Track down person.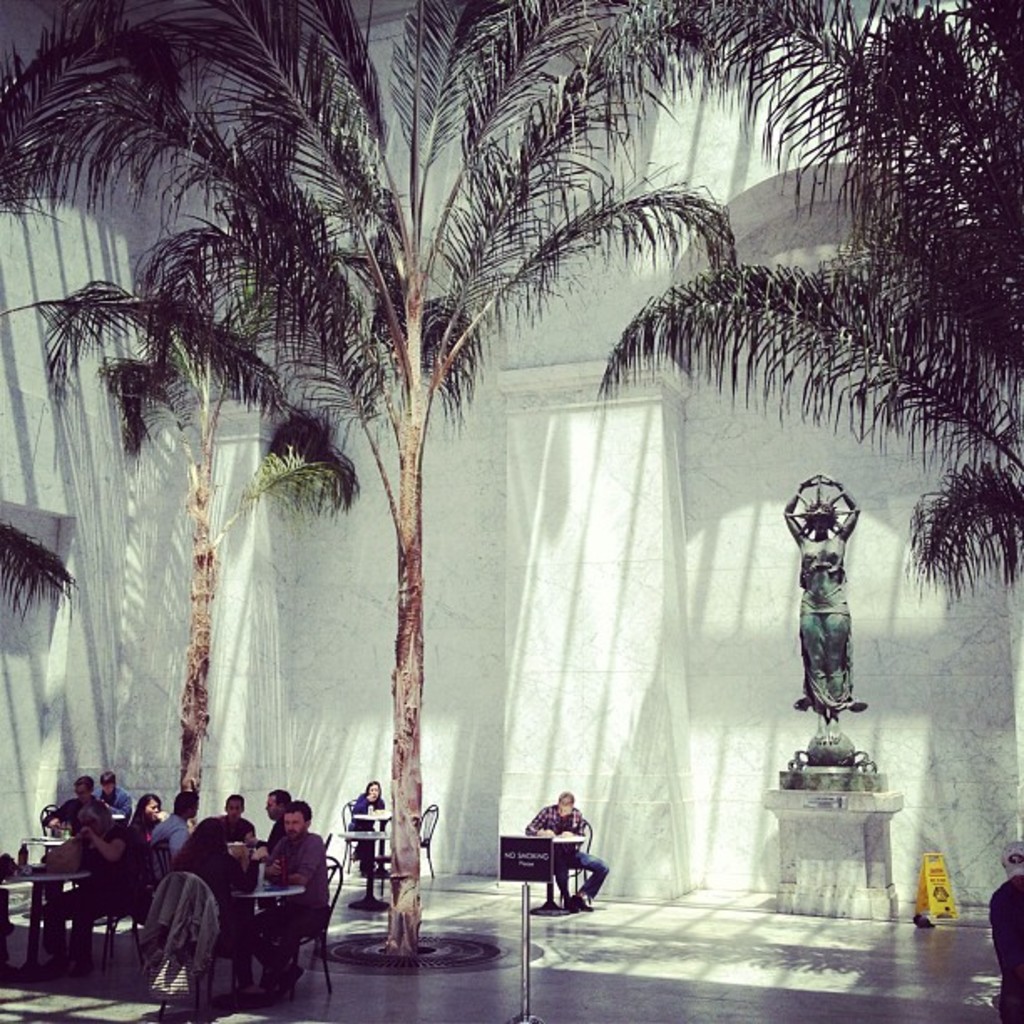
Tracked to bbox=(42, 771, 95, 833).
